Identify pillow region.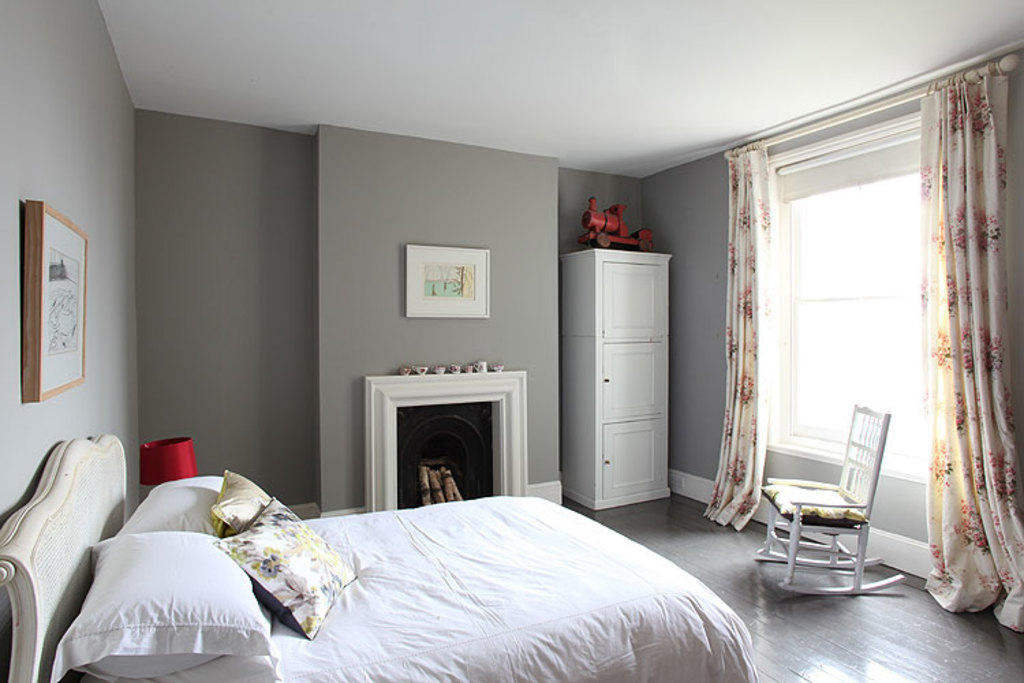
Region: (left=216, top=497, right=362, bottom=635).
